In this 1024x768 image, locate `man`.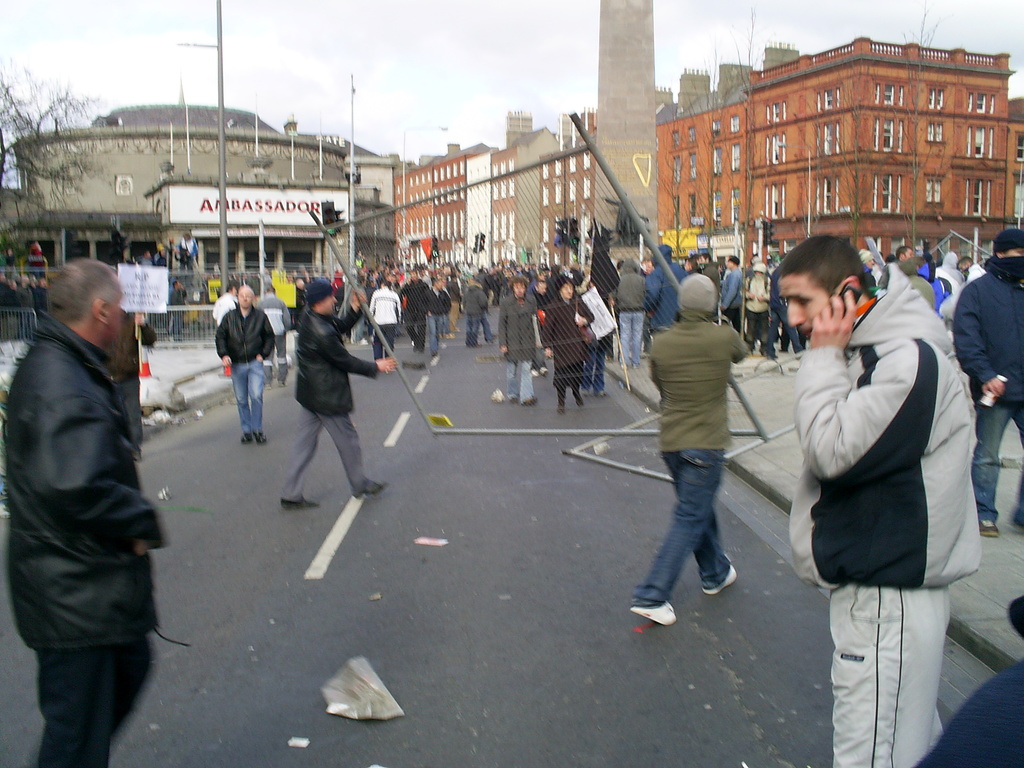
Bounding box: (369,280,399,358).
